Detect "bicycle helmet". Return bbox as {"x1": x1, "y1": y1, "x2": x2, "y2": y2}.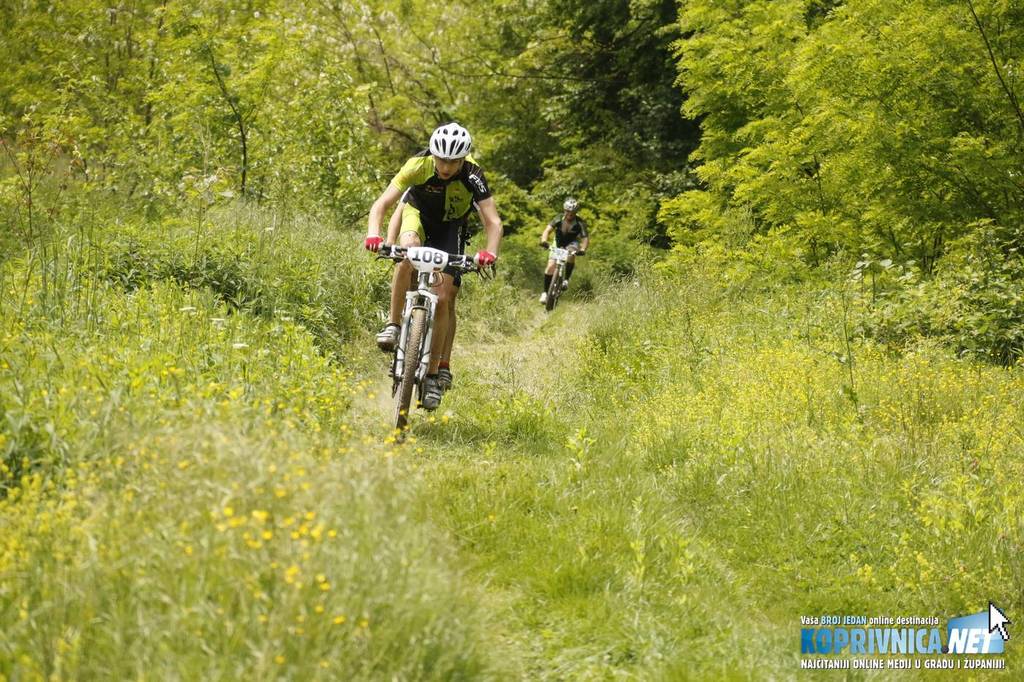
{"x1": 429, "y1": 118, "x2": 476, "y2": 181}.
